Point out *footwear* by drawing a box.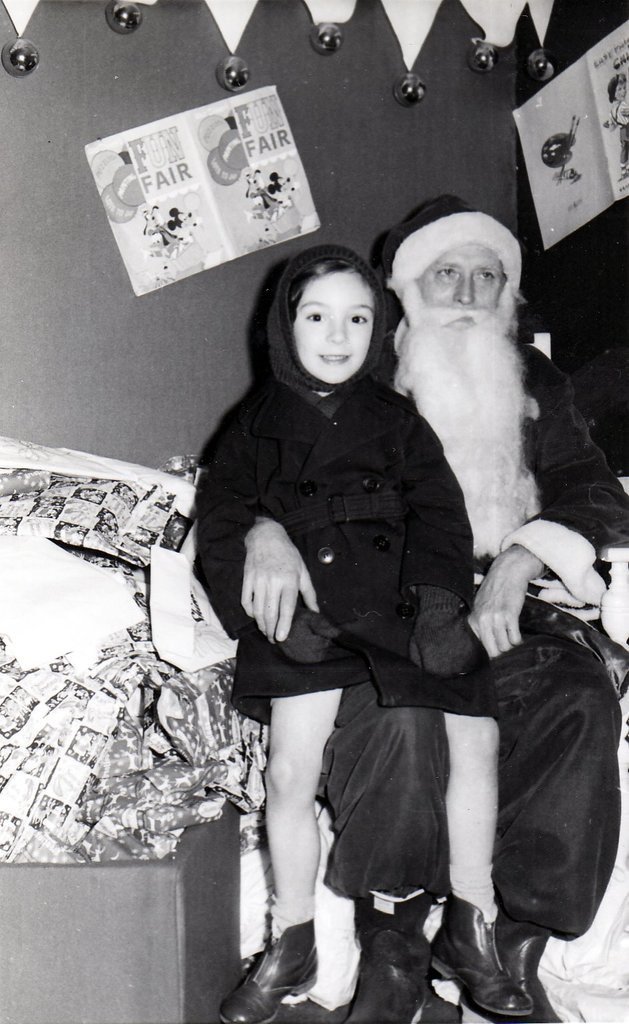
(x1=422, y1=905, x2=537, y2=1023).
